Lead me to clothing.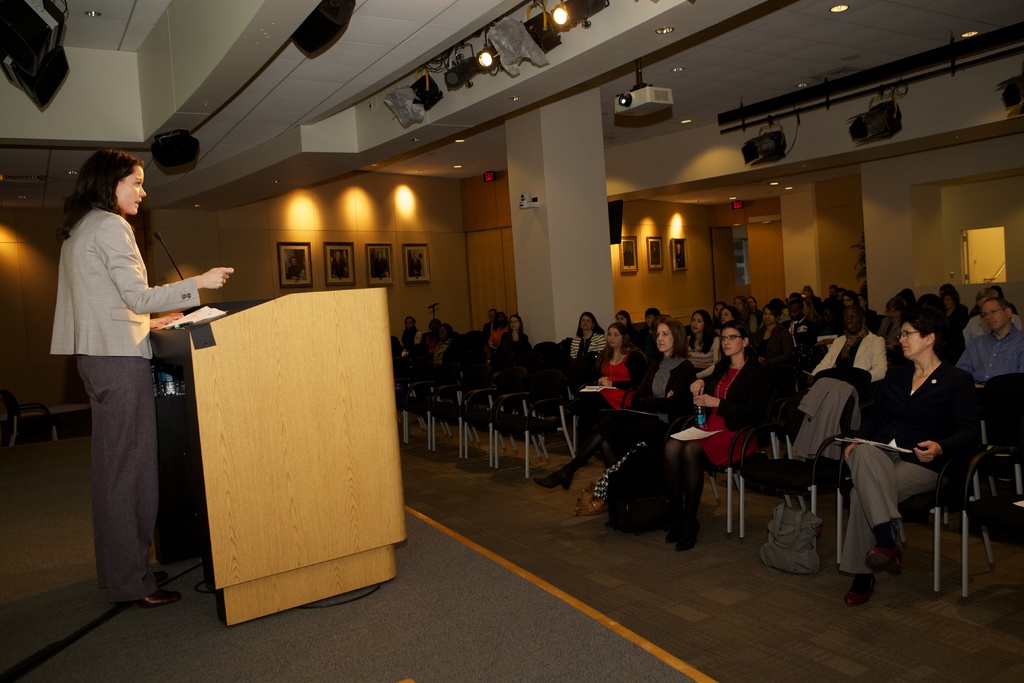
Lead to [left=790, top=318, right=816, bottom=359].
